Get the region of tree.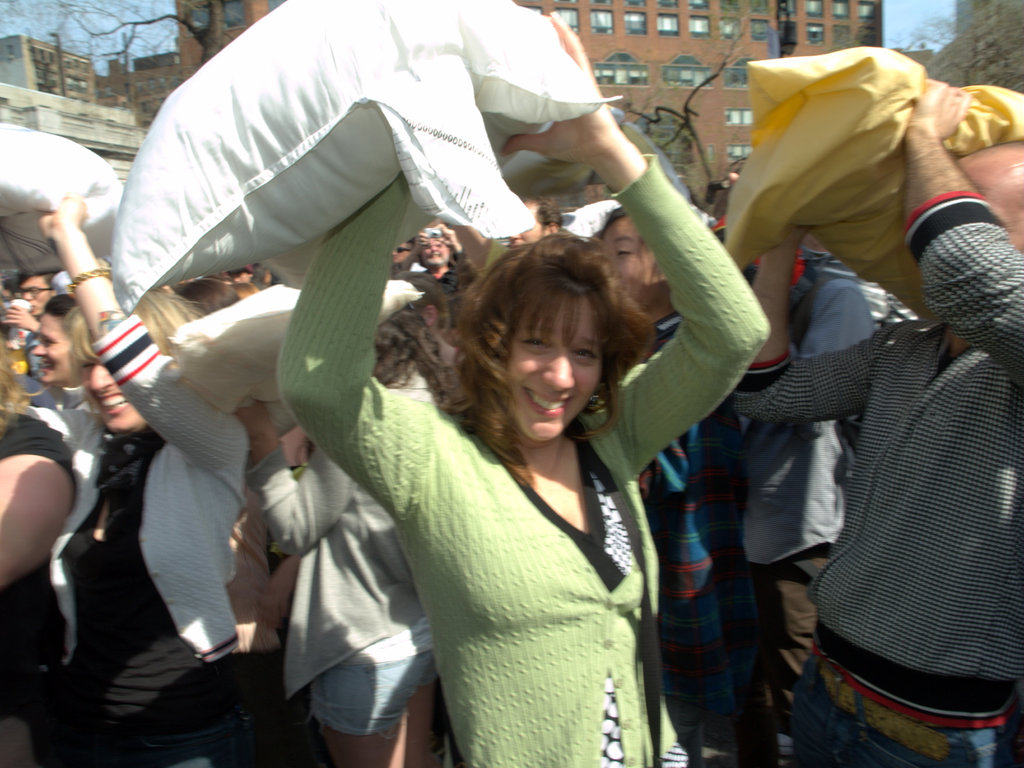
[left=618, top=16, right=756, bottom=193].
